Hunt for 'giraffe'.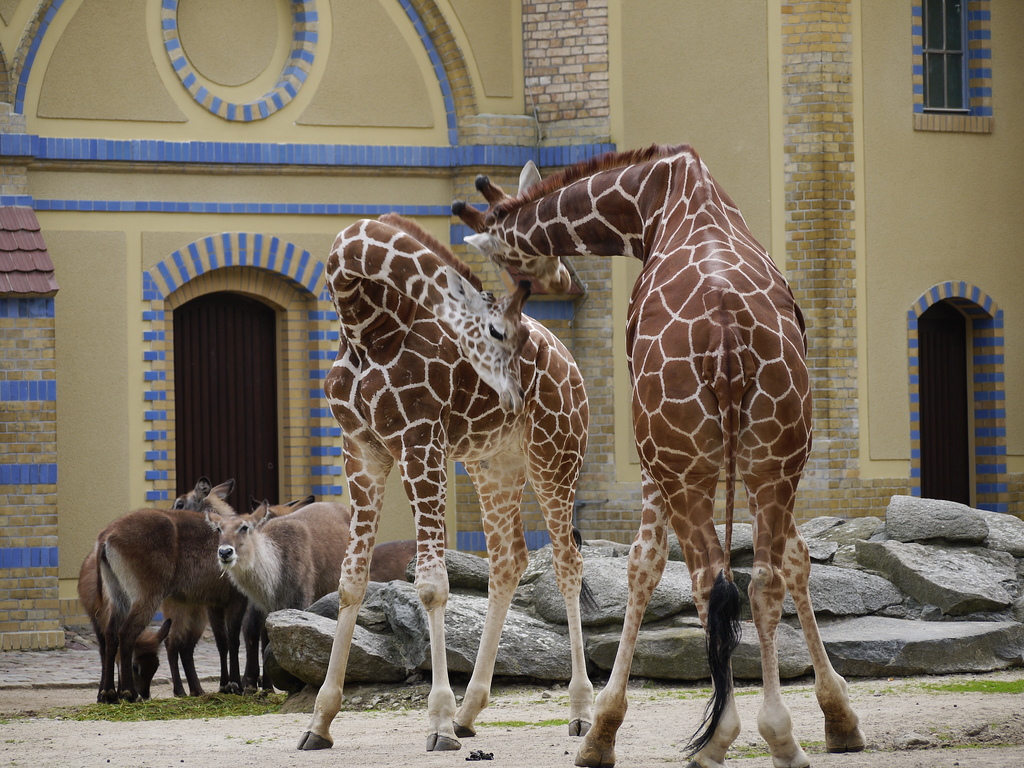
Hunted down at box(463, 137, 861, 767).
